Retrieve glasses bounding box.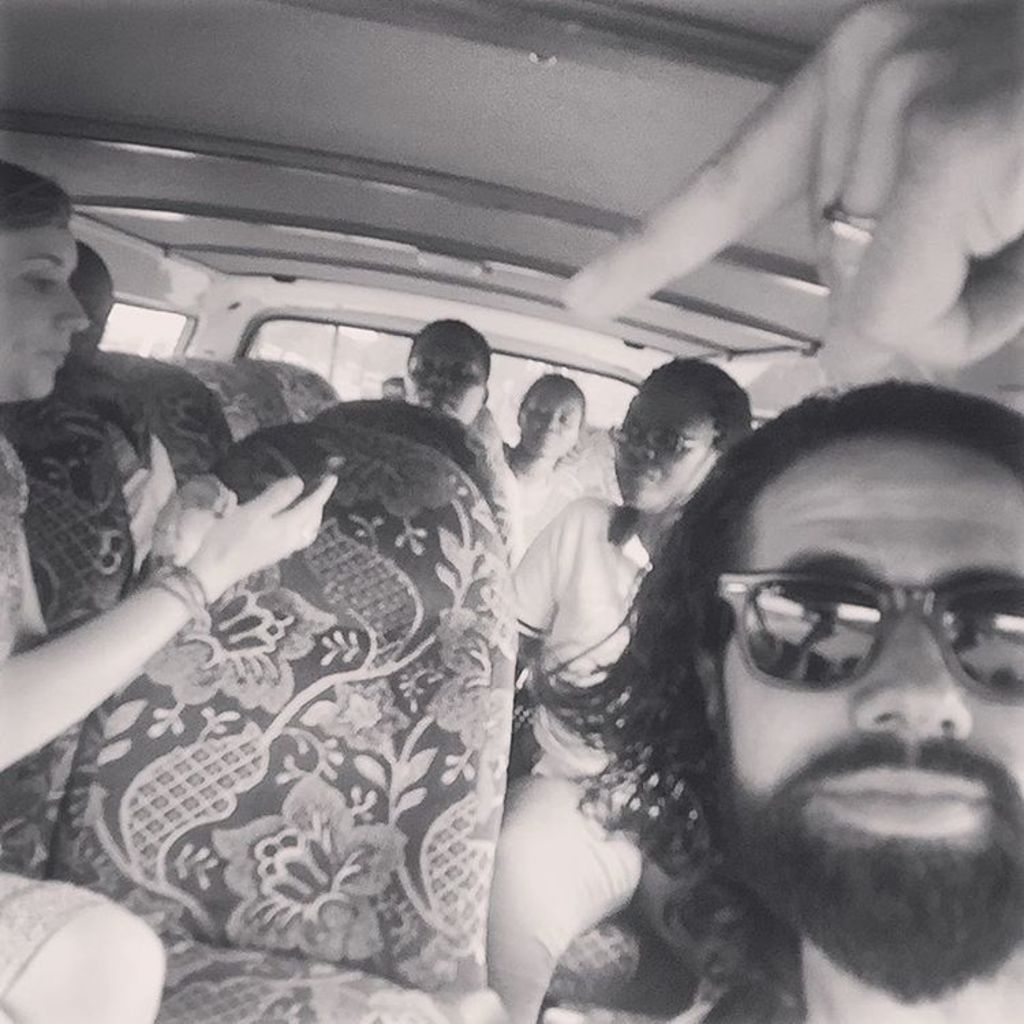
Bounding box: bbox=(711, 565, 1023, 710).
